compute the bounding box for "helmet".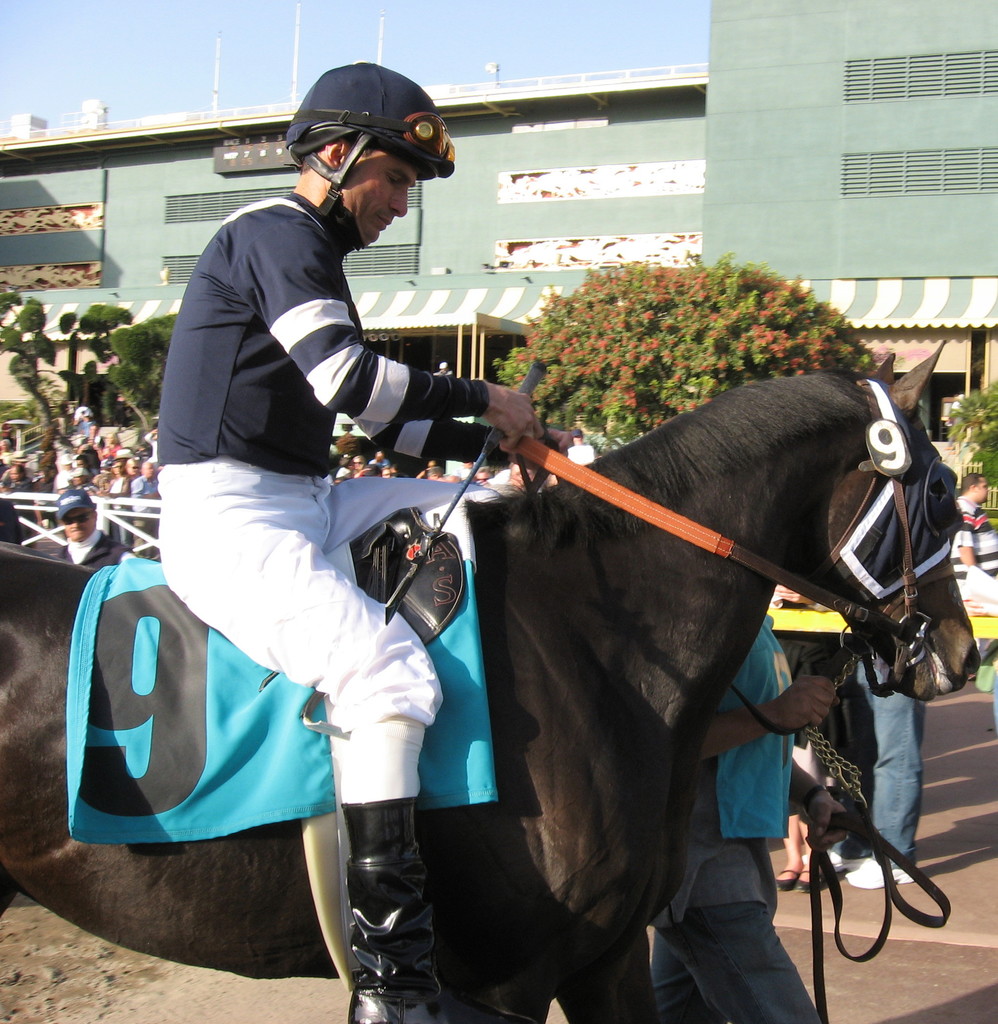
<box>275,60,454,229</box>.
